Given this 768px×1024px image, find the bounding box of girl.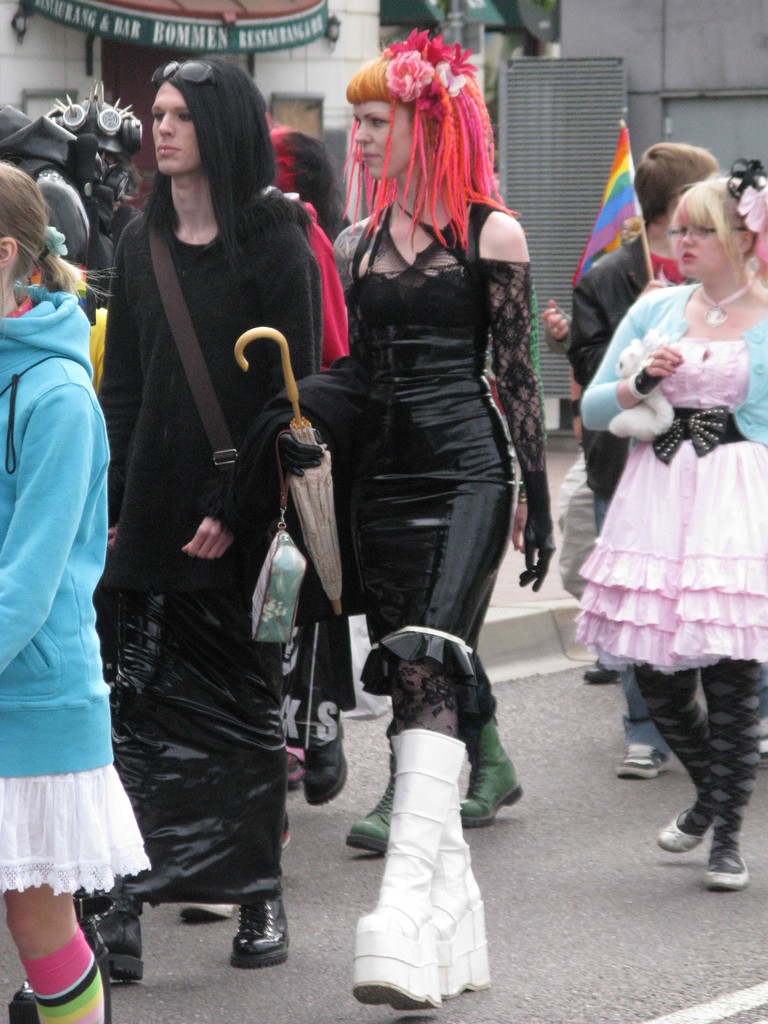
l=0, t=169, r=150, b=1023.
